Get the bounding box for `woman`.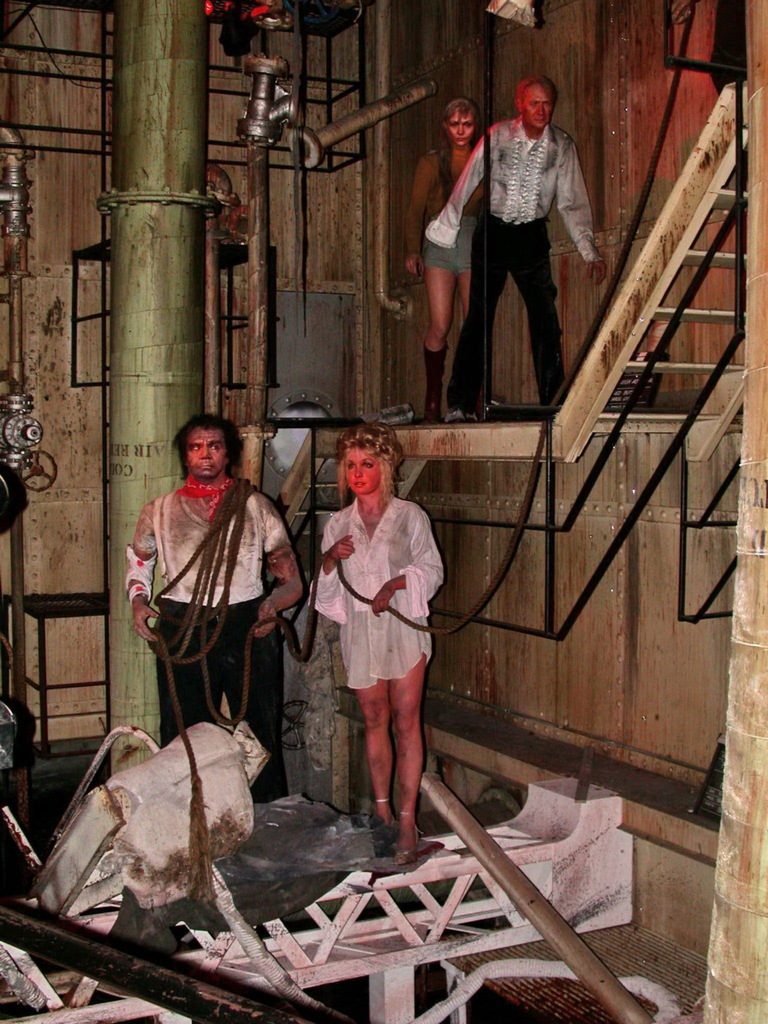
left=410, top=90, right=487, bottom=420.
